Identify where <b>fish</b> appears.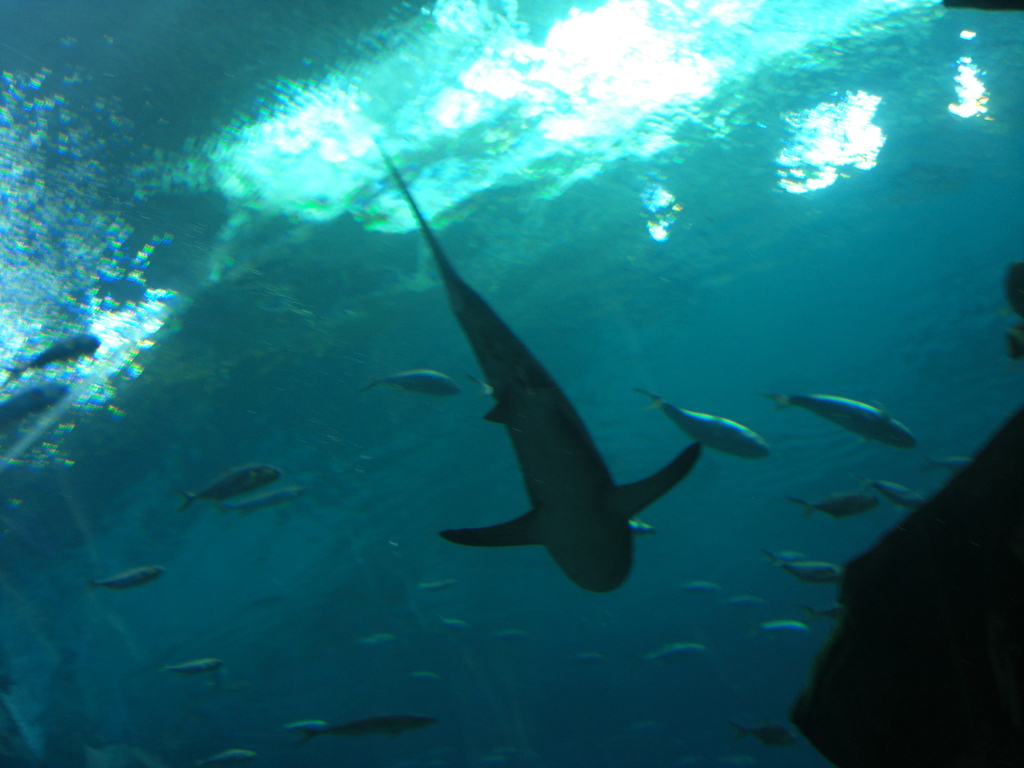
Appears at 439, 614, 467, 636.
